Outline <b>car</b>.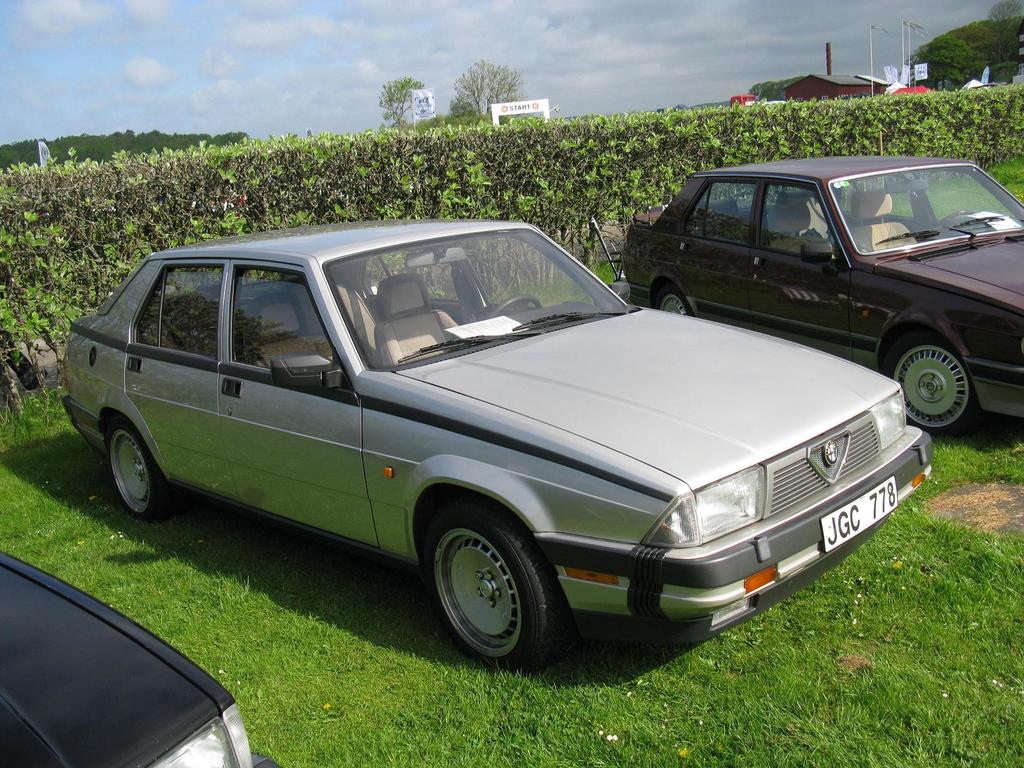
Outline: x1=57, y1=219, x2=935, y2=671.
